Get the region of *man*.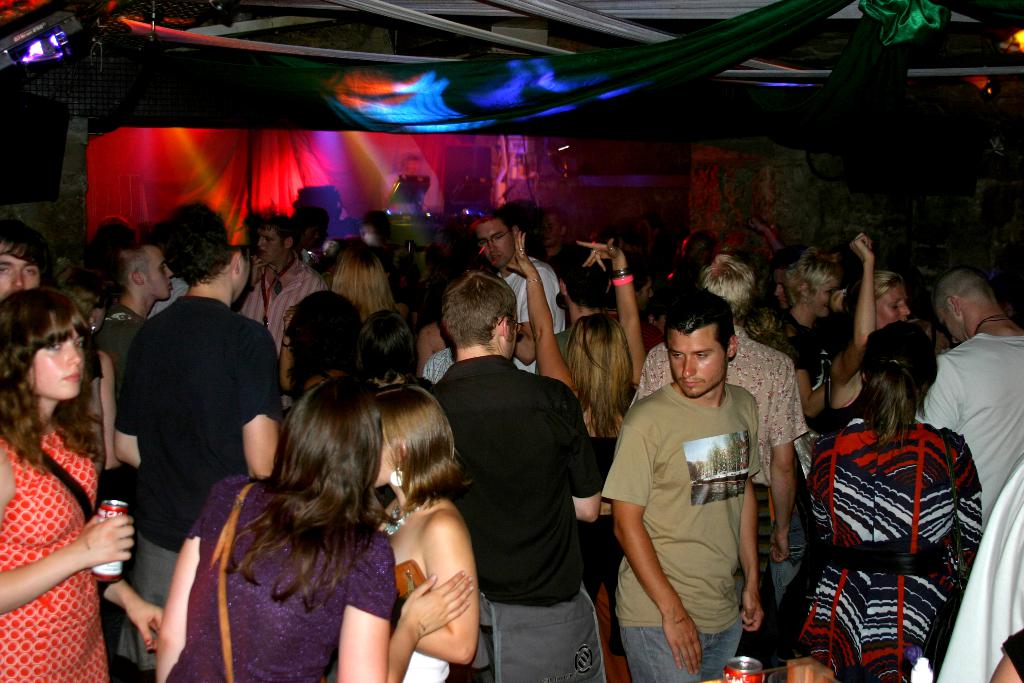
<region>430, 276, 606, 682</region>.
